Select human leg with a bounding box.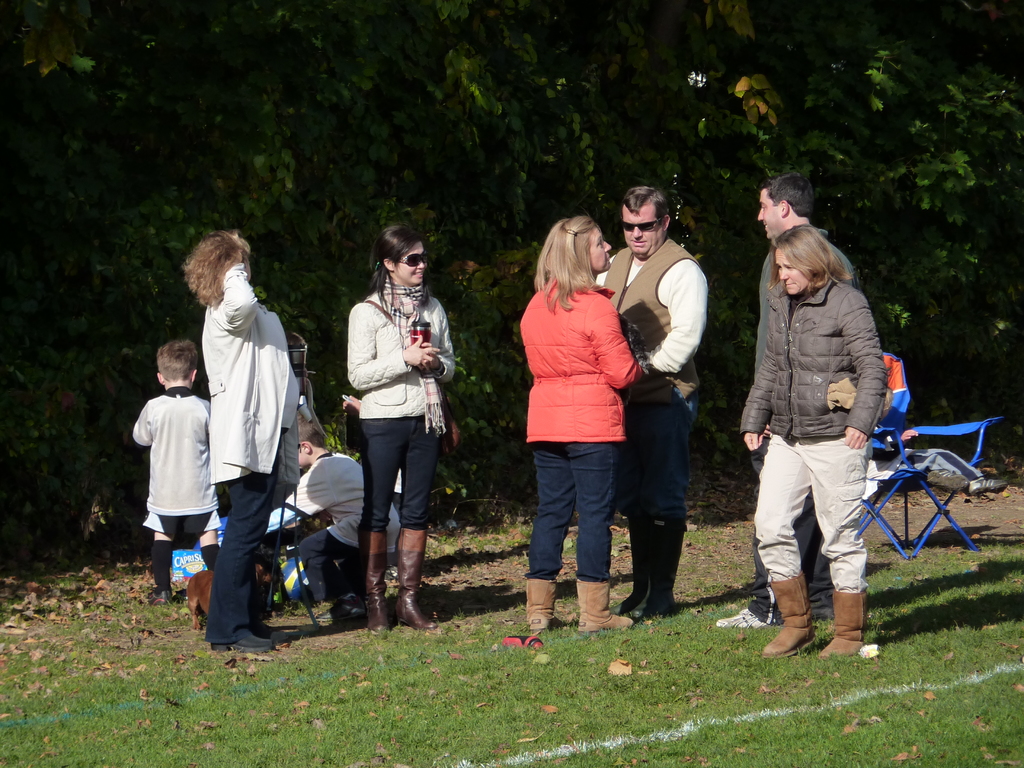
[752,431,817,659].
